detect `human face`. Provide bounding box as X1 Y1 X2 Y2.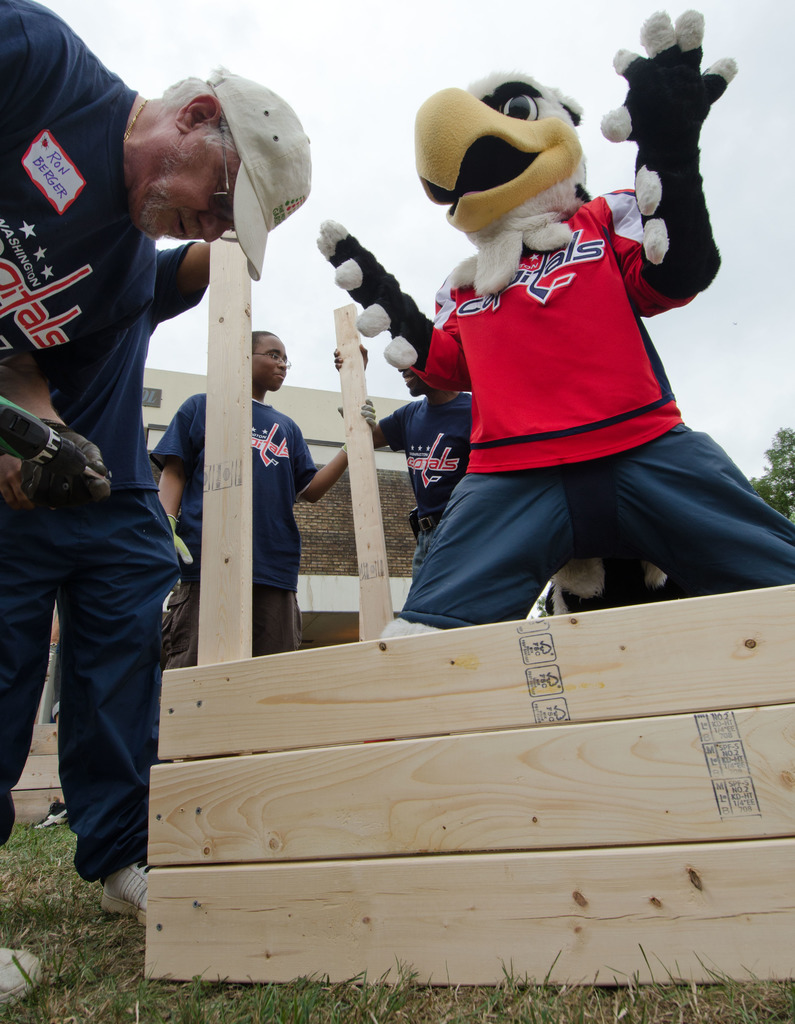
248 335 289 396.
